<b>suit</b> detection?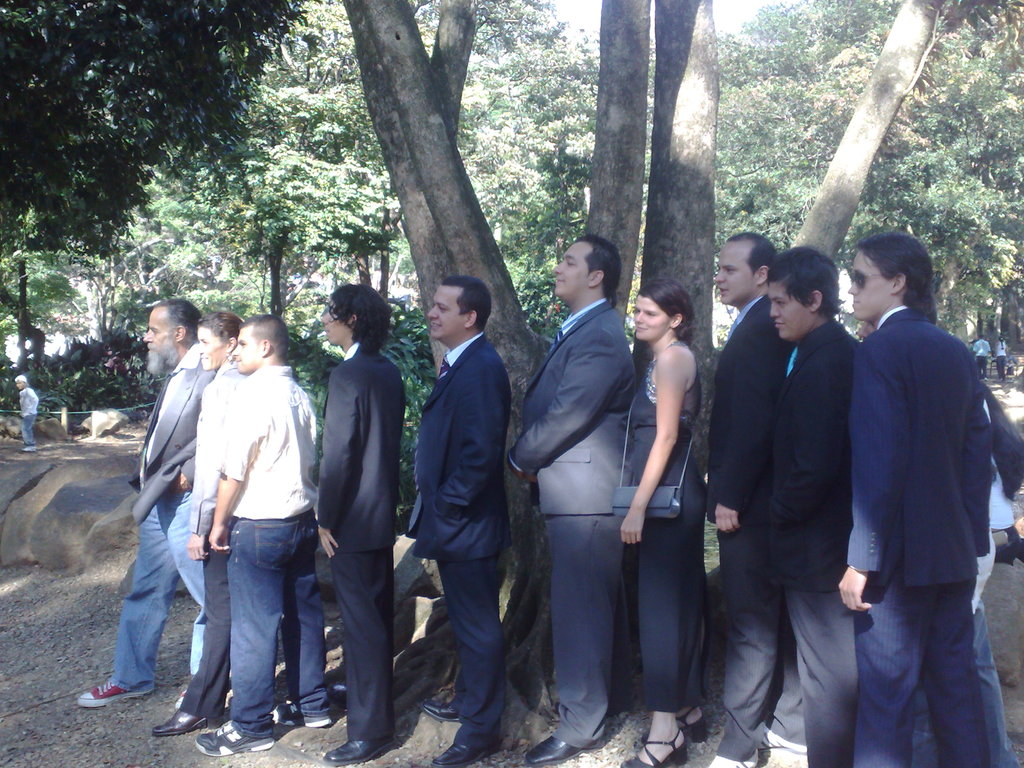
401,333,508,744
